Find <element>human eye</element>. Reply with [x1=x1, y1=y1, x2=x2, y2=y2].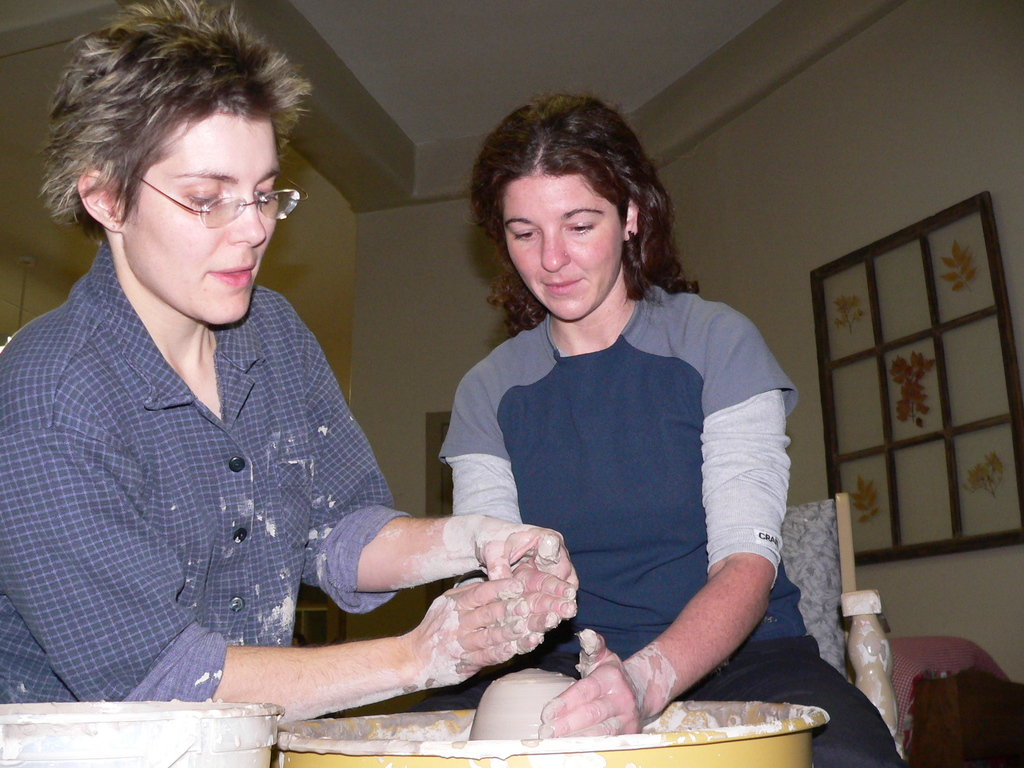
[x1=563, y1=214, x2=595, y2=238].
